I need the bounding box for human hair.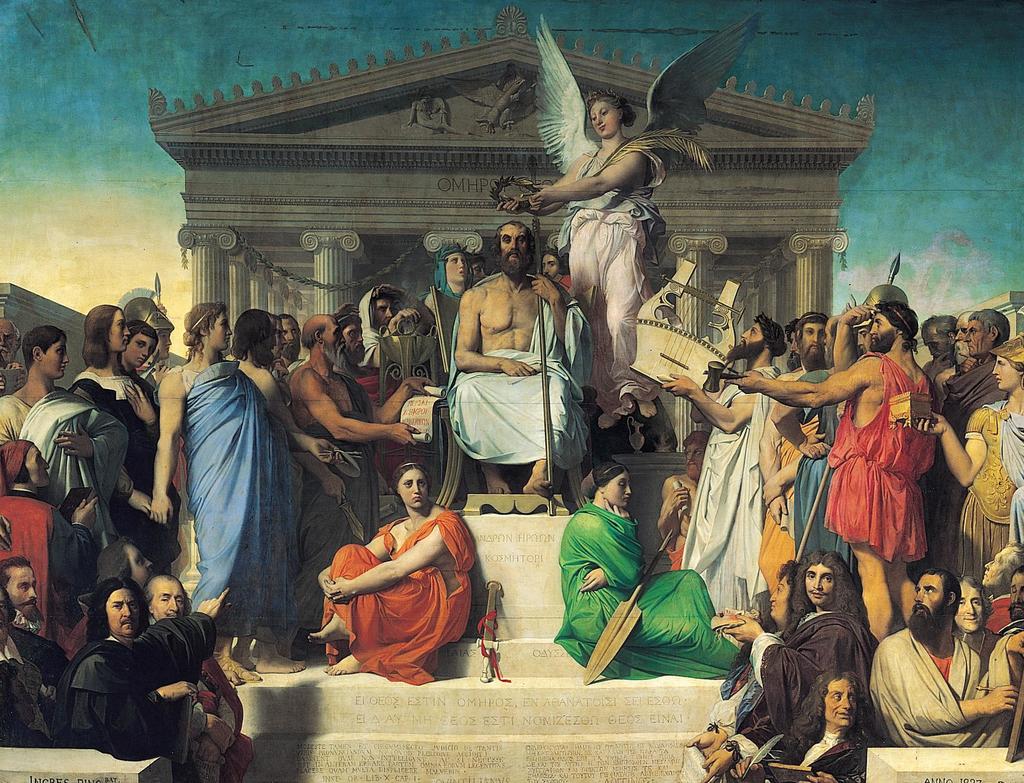
Here it is: 337,312,361,333.
